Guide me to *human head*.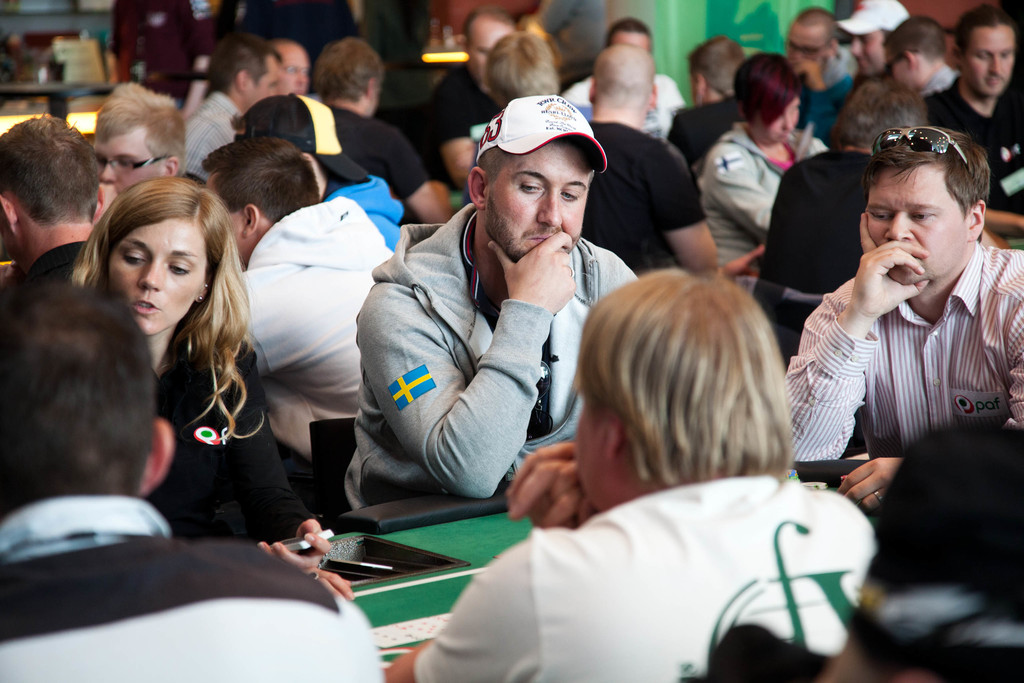
Guidance: left=483, top=30, right=557, bottom=113.
